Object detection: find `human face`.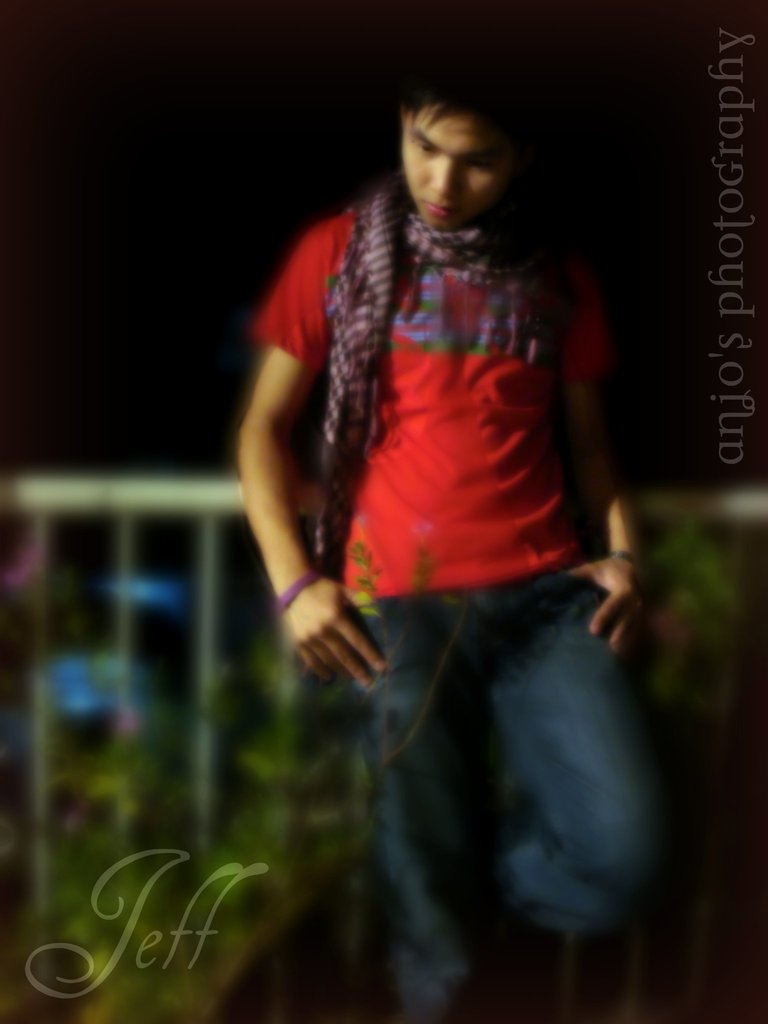
(399, 99, 516, 236).
